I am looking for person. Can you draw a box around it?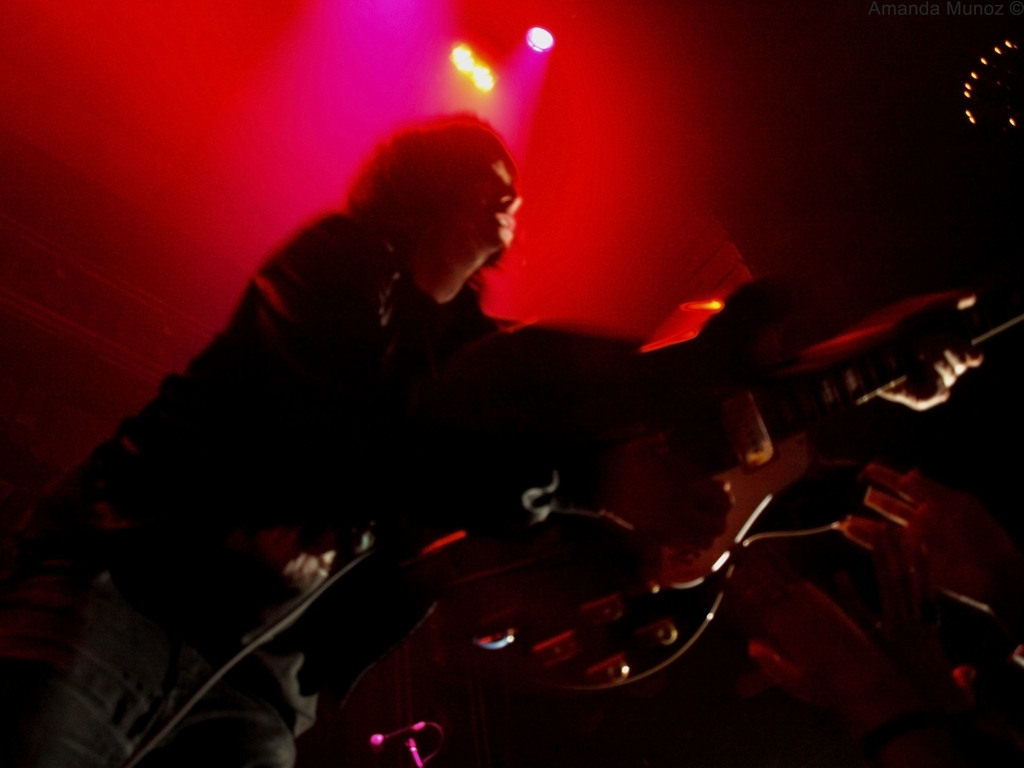
Sure, the bounding box is (0, 110, 984, 761).
